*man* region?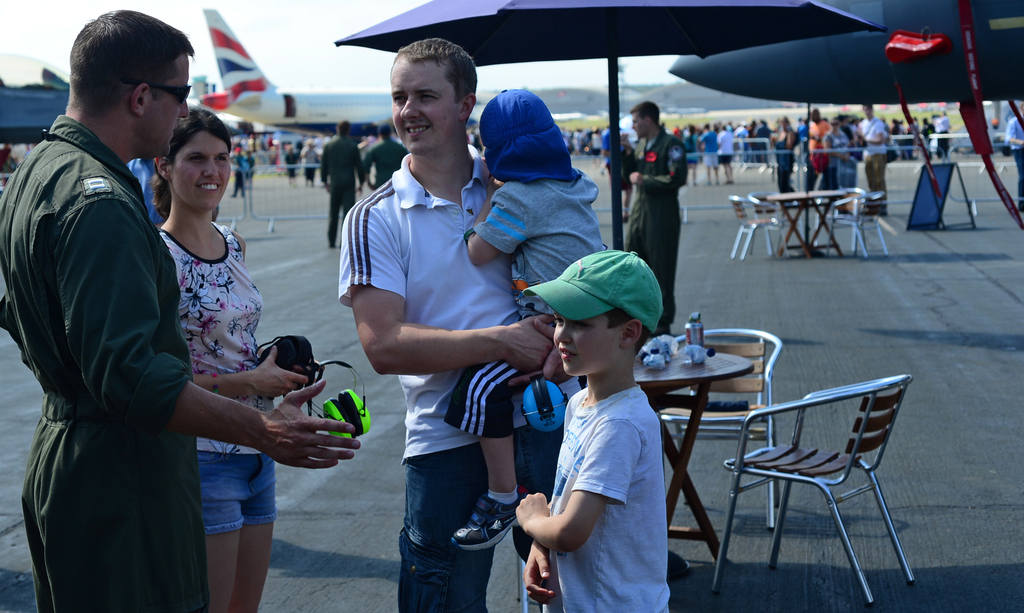
[left=344, top=39, right=552, bottom=602]
